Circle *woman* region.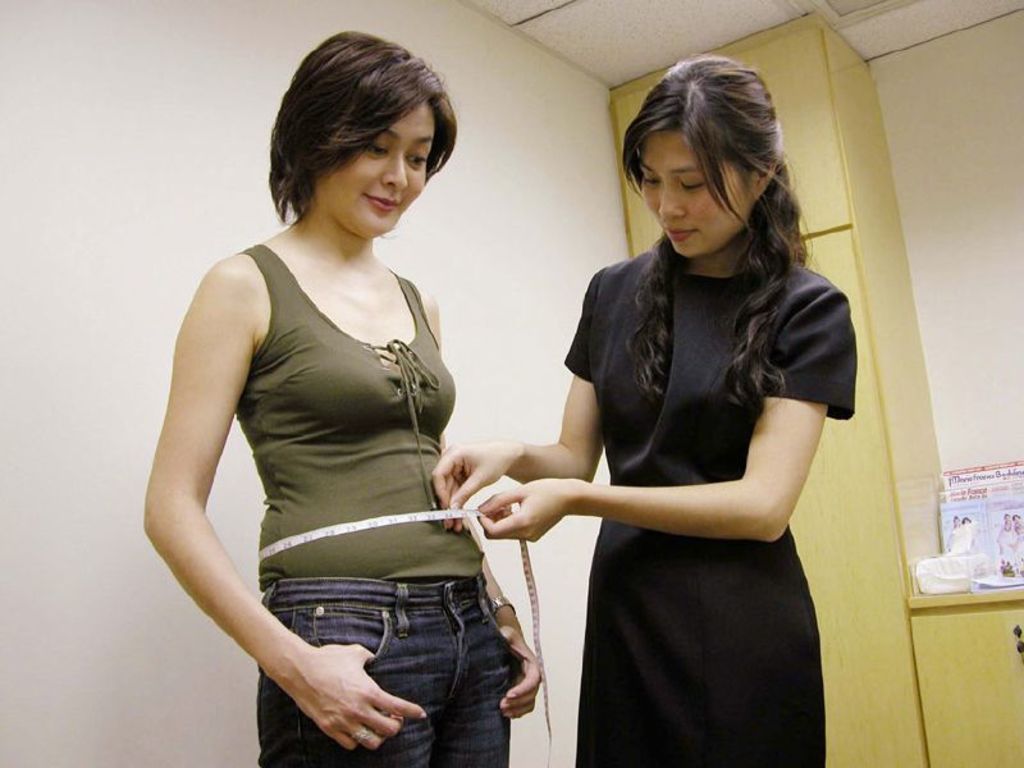
Region: crop(961, 516, 975, 552).
